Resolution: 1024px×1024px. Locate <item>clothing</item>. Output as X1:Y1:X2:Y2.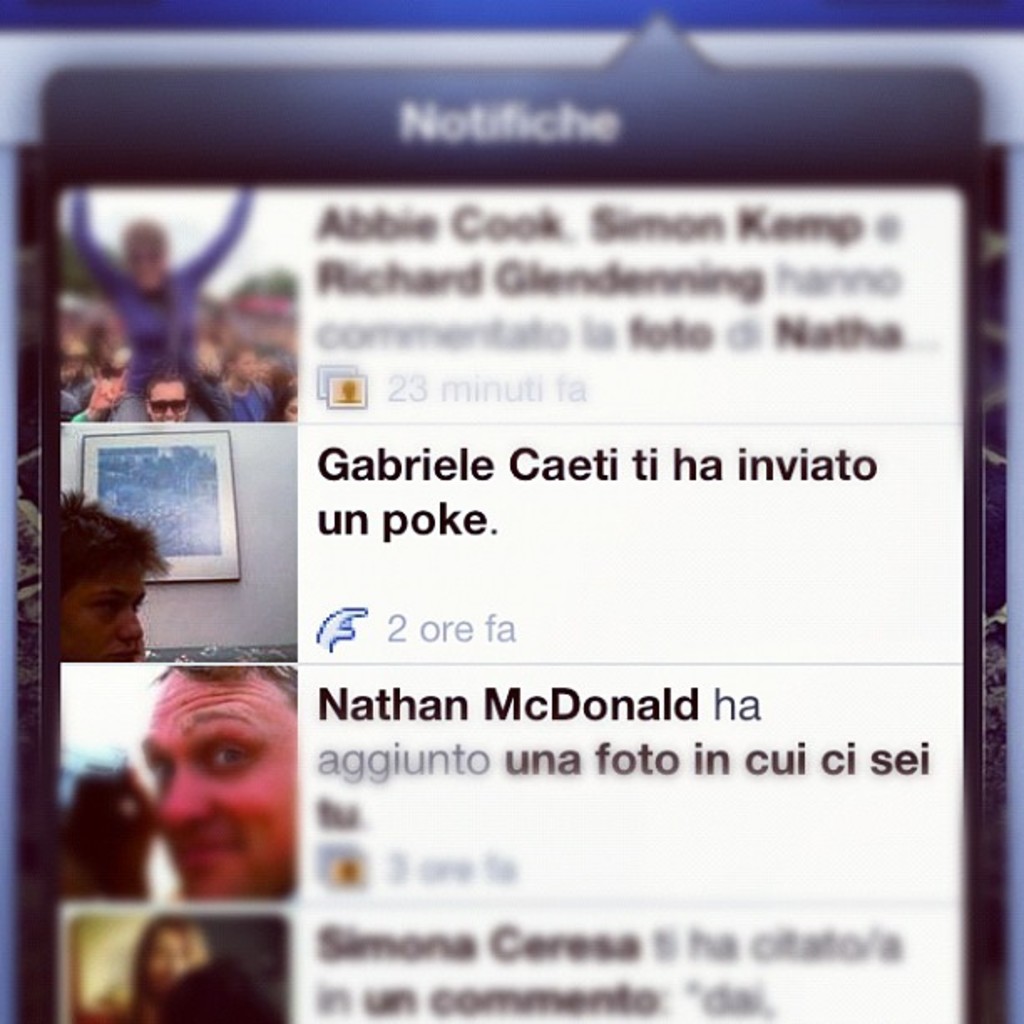
70:187:248:427.
